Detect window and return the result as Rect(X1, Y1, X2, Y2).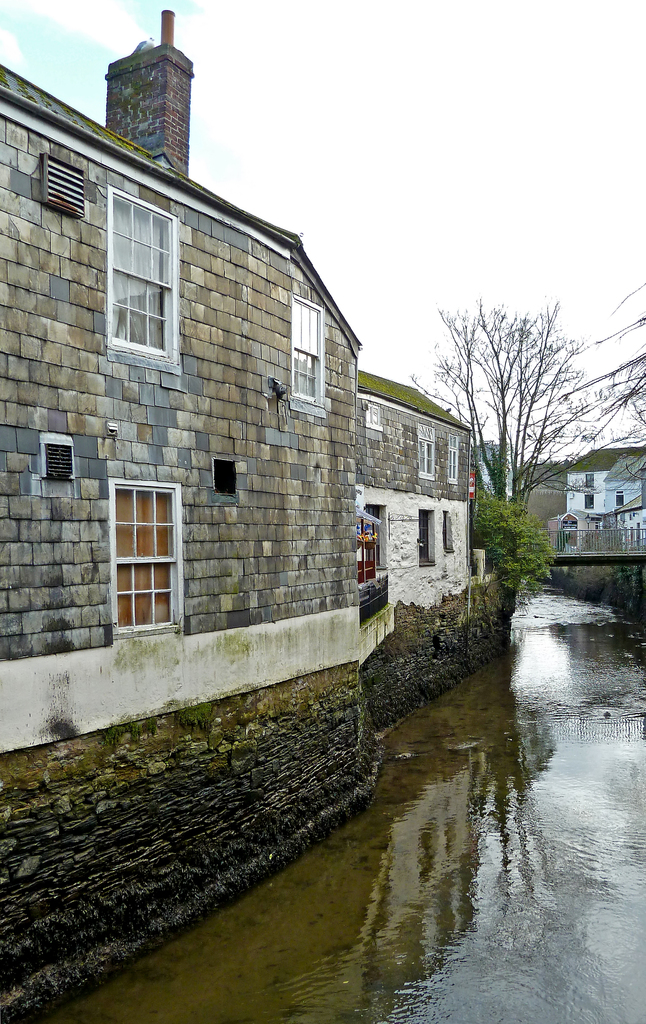
Rect(442, 509, 450, 549).
